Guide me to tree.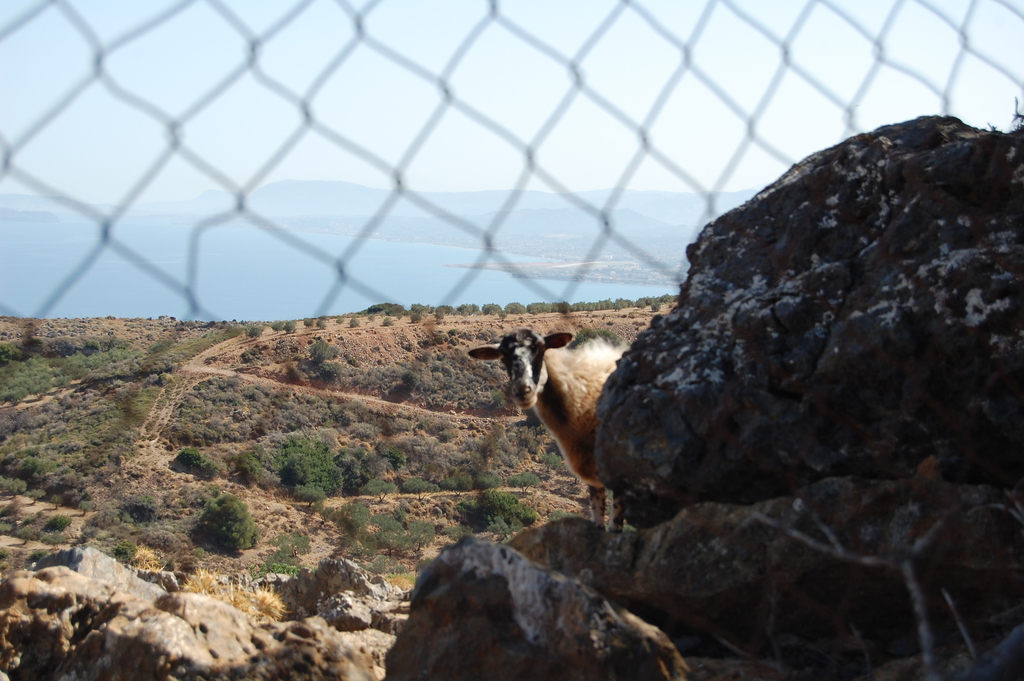
Guidance: <region>50, 492, 73, 513</region>.
